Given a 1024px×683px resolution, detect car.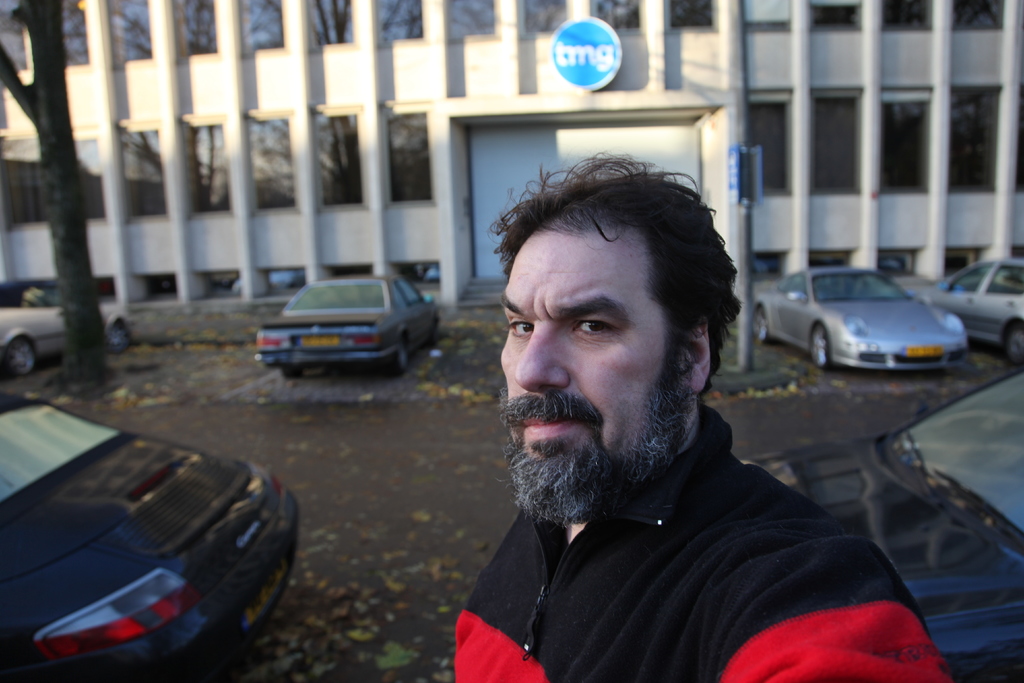
x1=739 y1=375 x2=1020 y2=682.
